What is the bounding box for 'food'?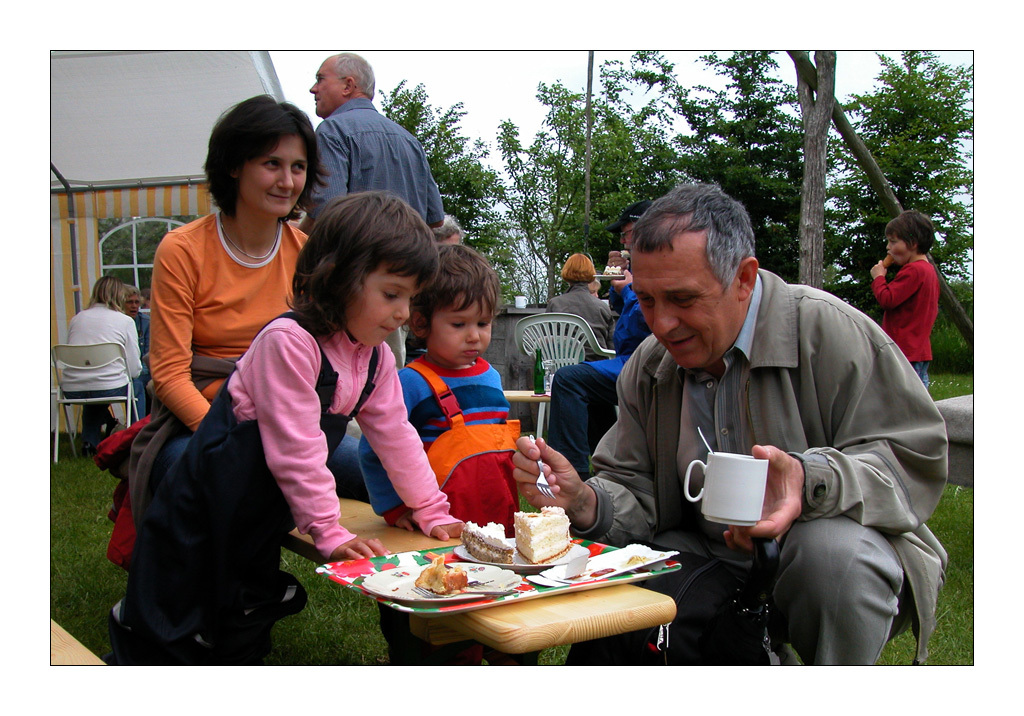
415:557:468:593.
